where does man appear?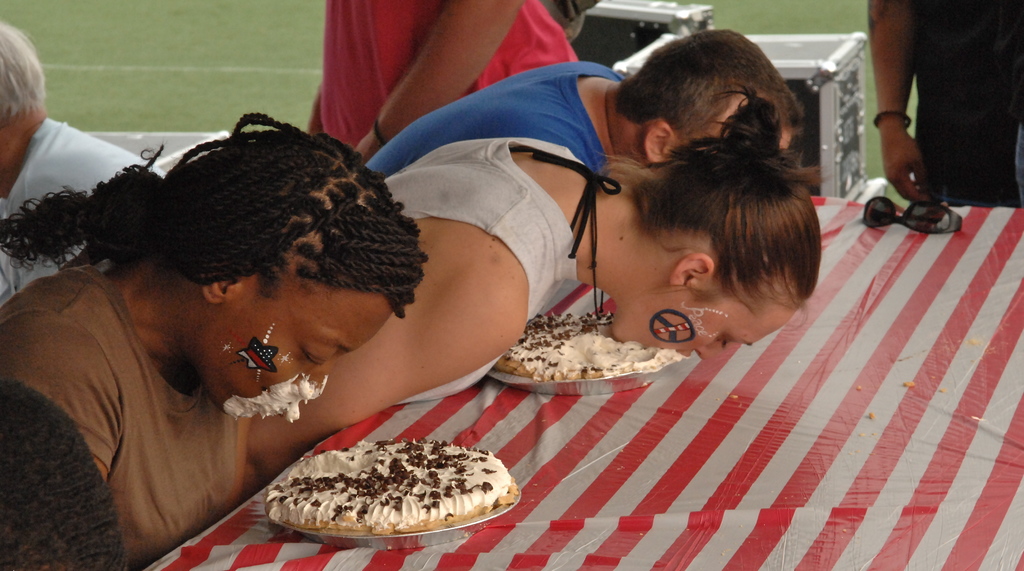
Appears at <bbox>0, 17, 168, 296</bbox>.
